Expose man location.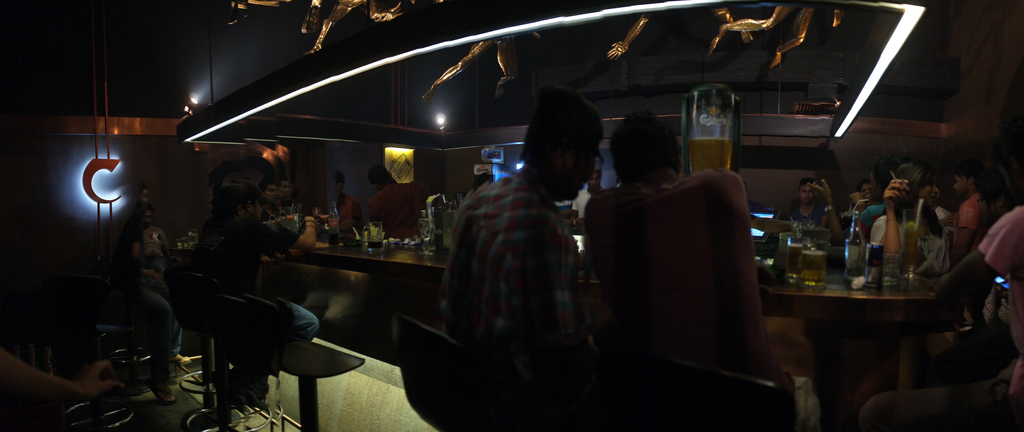
Exposed at {"left": 570, "top": 169, "right": 603, "bottom": 225}.
